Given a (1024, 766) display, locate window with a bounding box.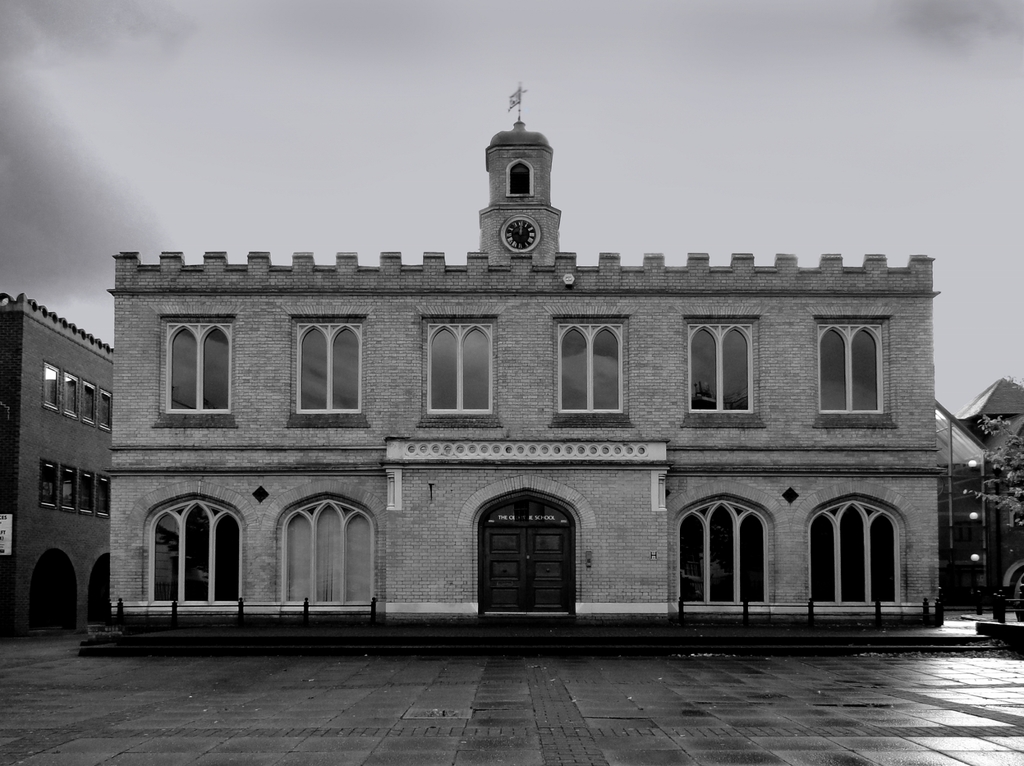
Located: {"left": 60, "top": 467, "right": 79, "bottom": 509}.
